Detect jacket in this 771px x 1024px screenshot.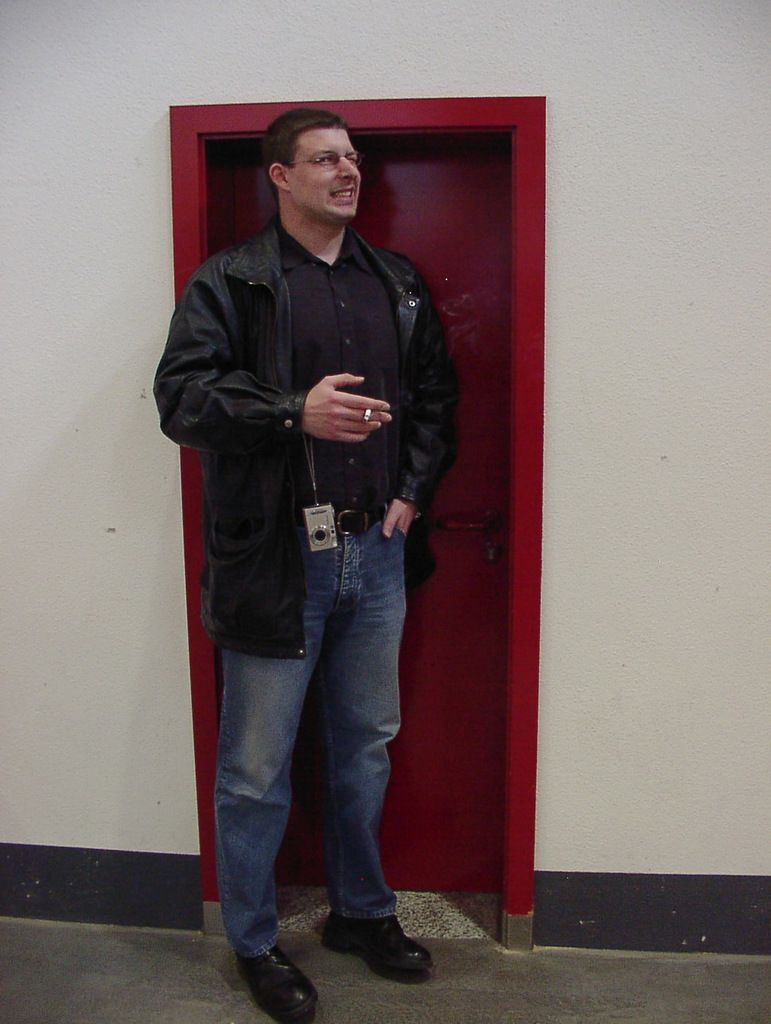
Detection: 160, 183, 465, 643.
